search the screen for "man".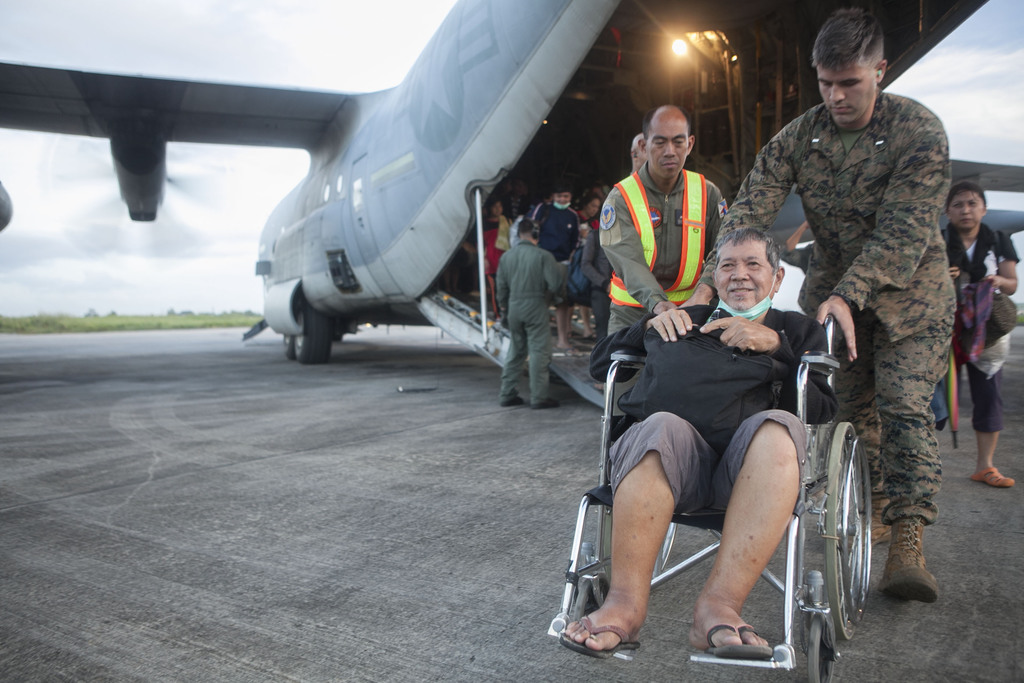
Found at left=532, top=181, right=585, bottom=278.
